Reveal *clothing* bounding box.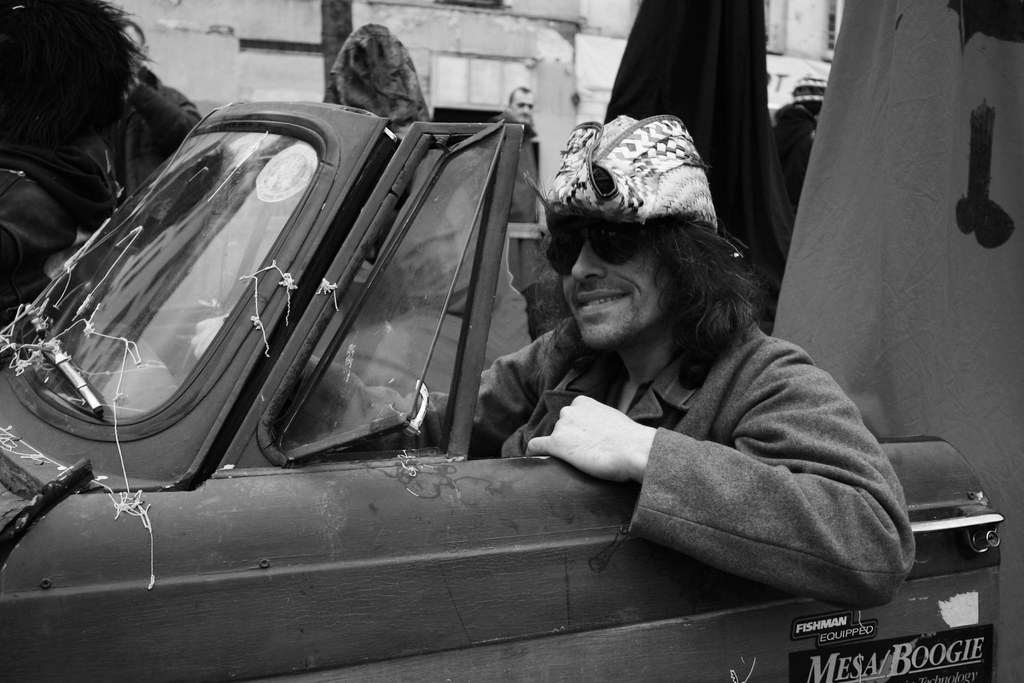
Revealed: 303, 19, 537, 411.
